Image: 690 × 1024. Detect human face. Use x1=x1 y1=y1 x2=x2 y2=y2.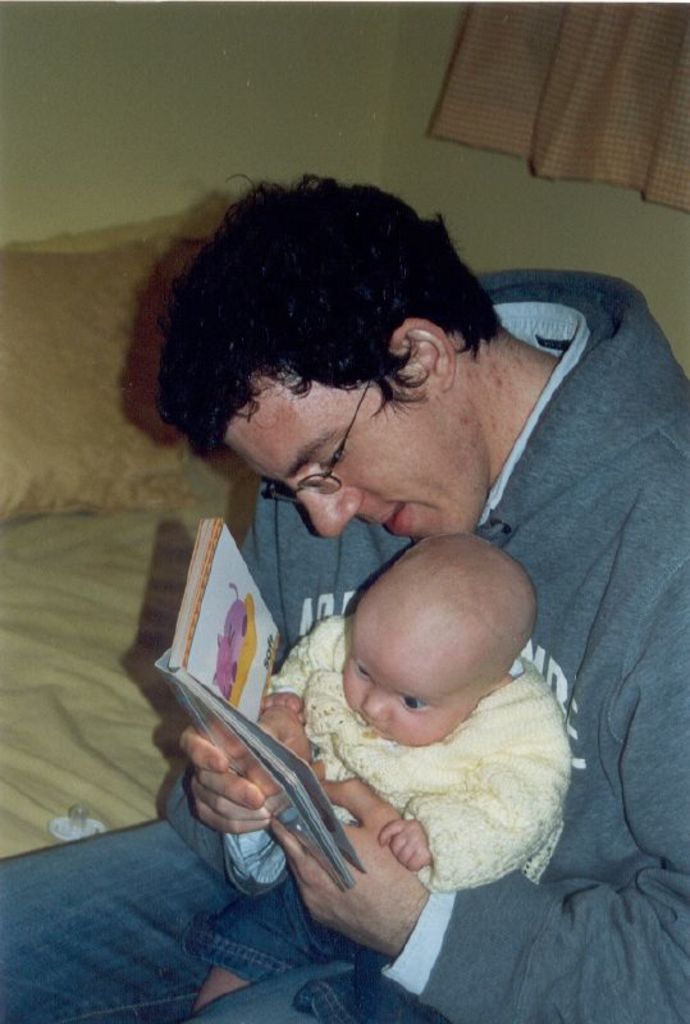
x1=343 y1=627 x2=472 y2=745.
